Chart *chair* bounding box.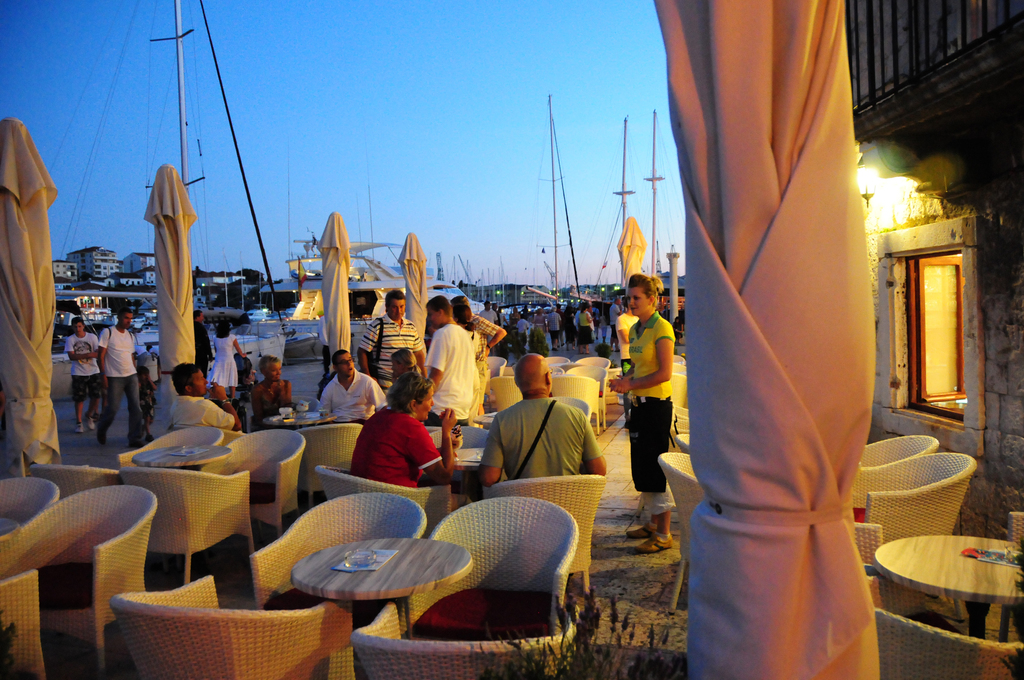
Charted: box=[299, 423, 365, 473].
